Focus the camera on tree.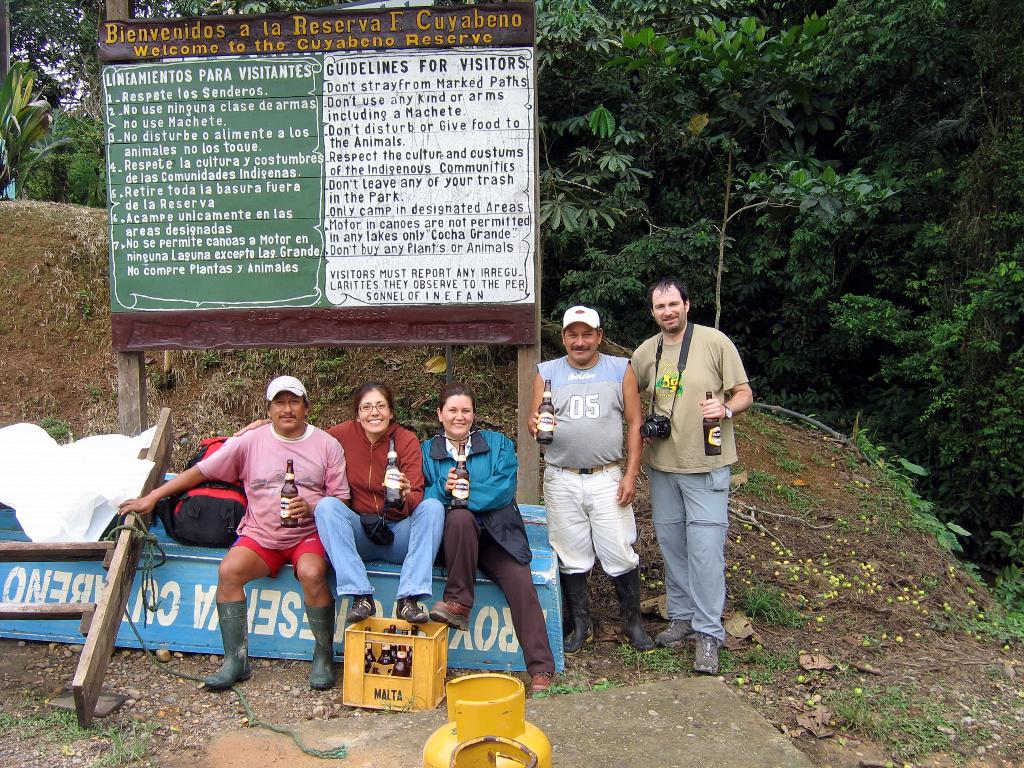
Focus region: (x1=0, y1=0, x2=342, y2=97).
